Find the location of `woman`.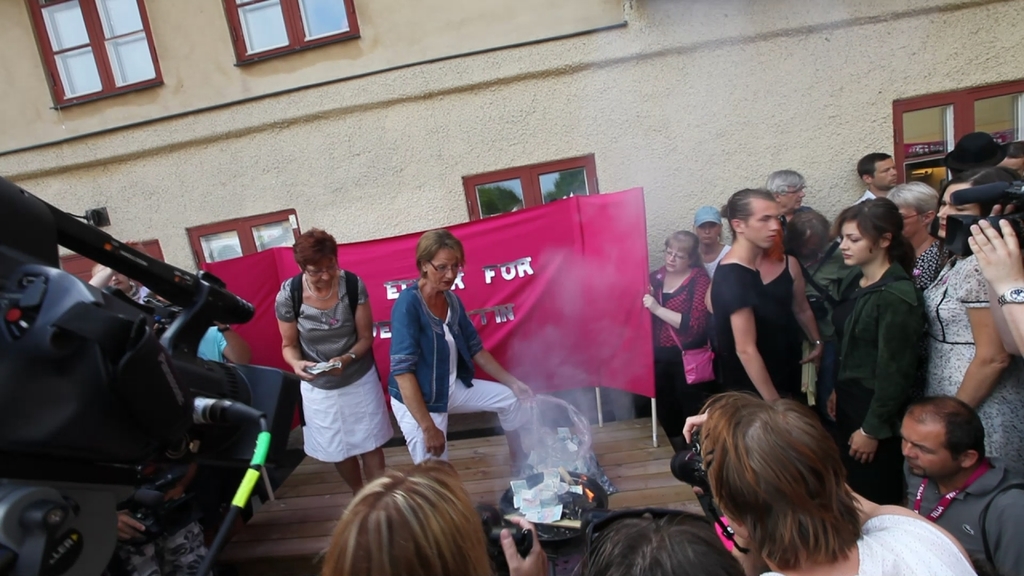
Location: 311, 456, 546, 575.
